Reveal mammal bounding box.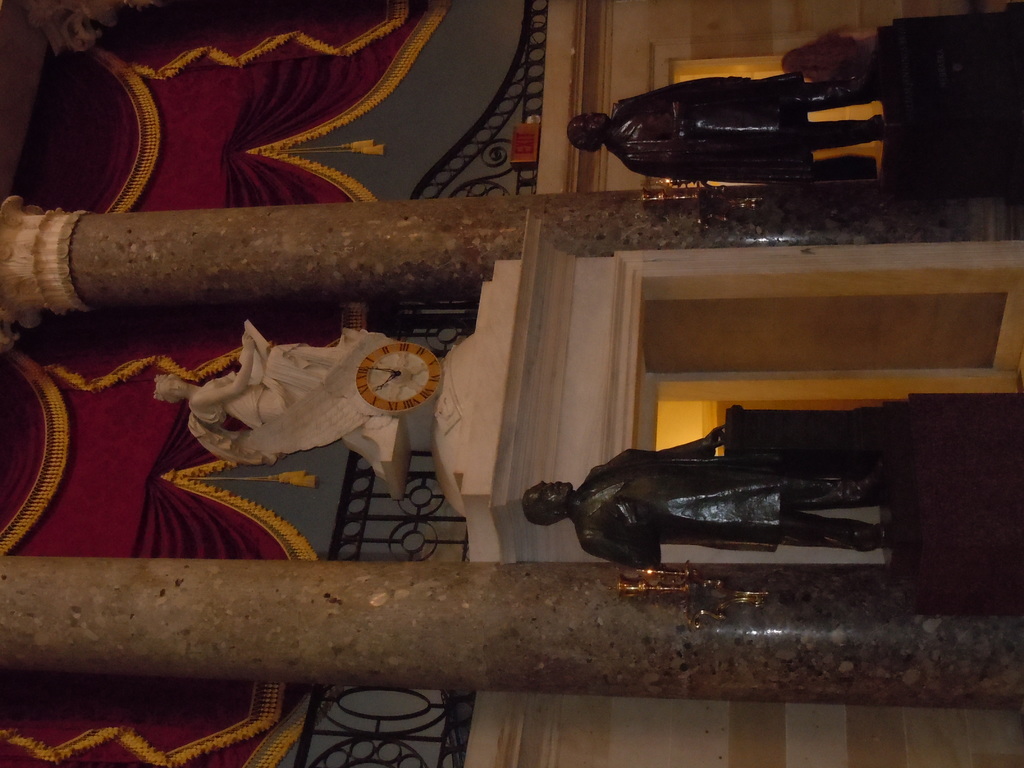
Revealed: 509,408,916,588.
